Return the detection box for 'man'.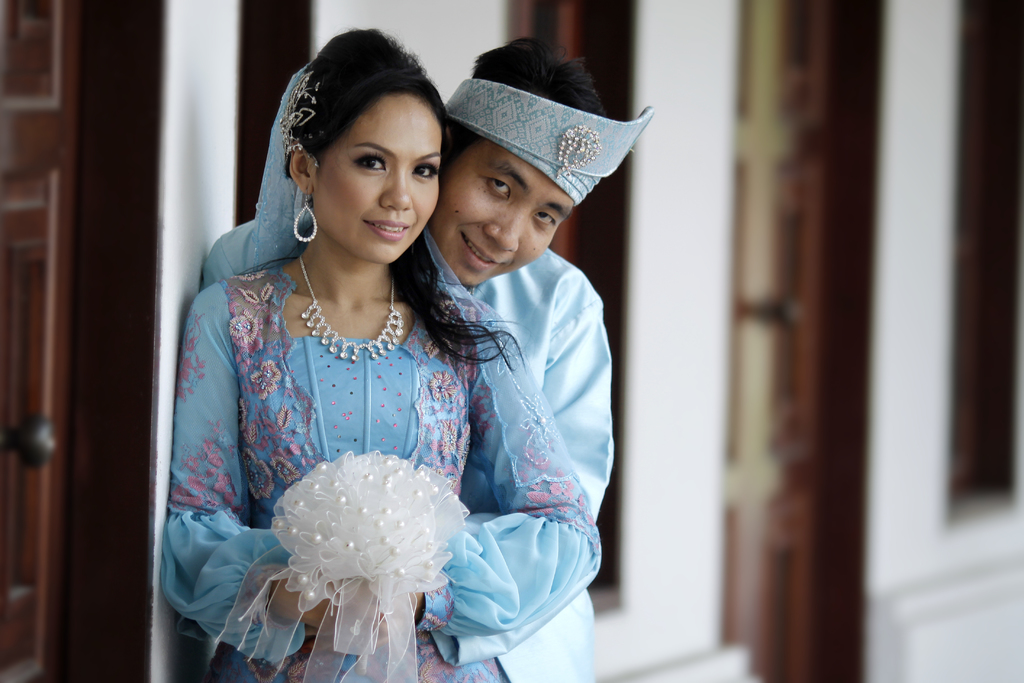
rect(127, 57, 667, 660).
